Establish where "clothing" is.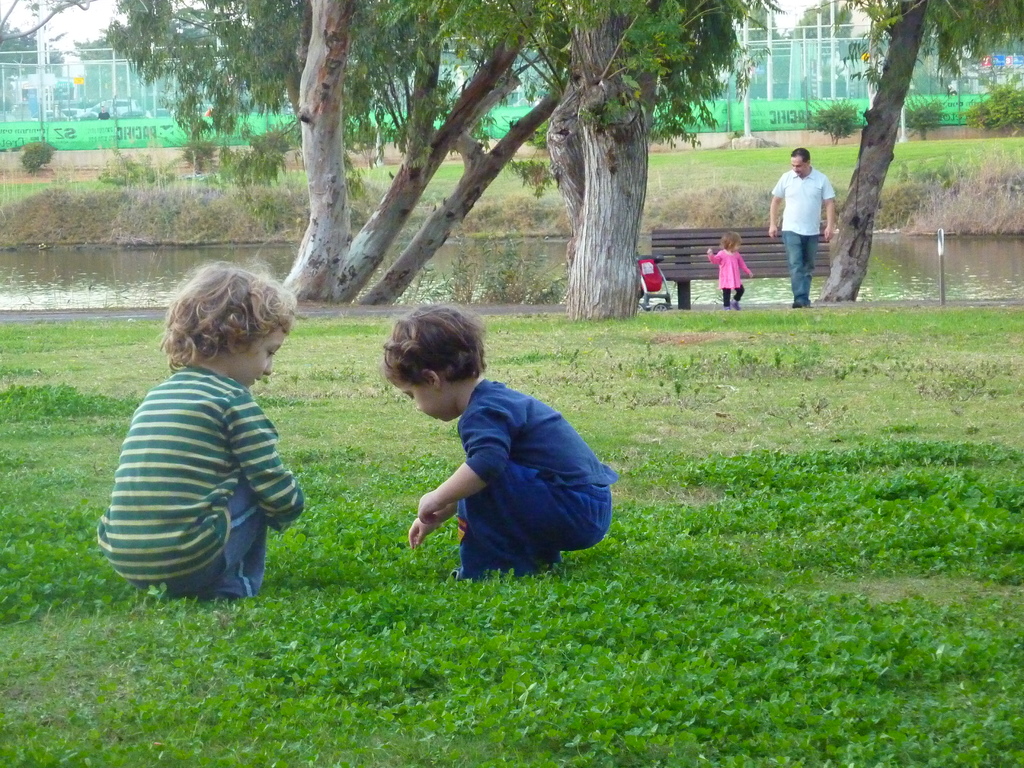
Established at (465, 383, 613, 586).
